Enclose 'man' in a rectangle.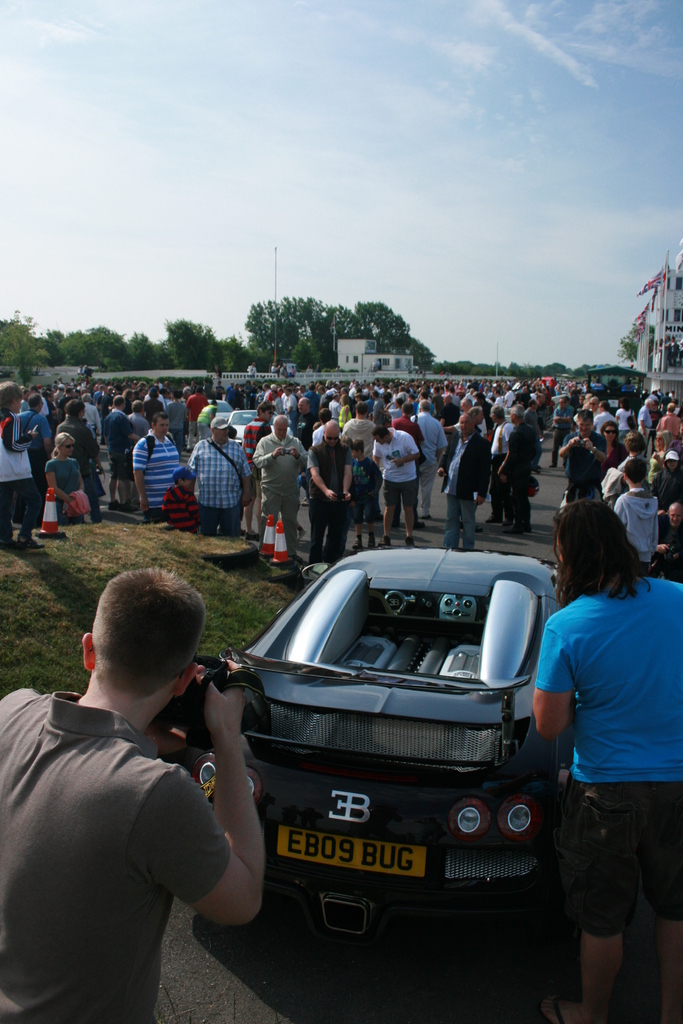
crop(657, 502, 682, 581).
